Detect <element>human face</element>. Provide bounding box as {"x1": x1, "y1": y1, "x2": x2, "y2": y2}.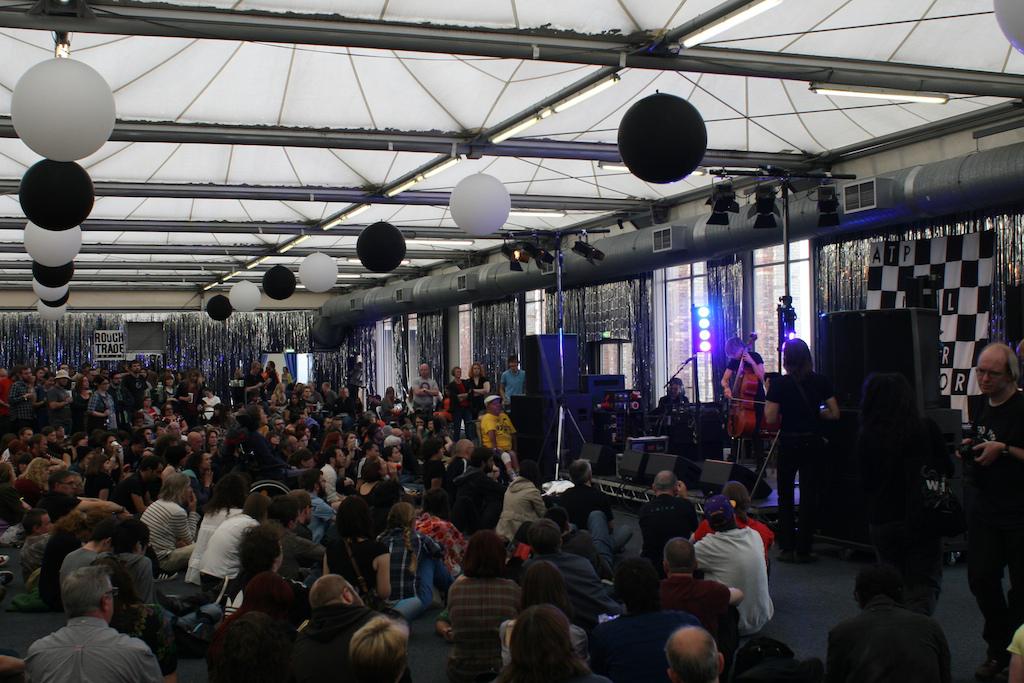
{"x1": 107, "y1": 587, "x2": 115, "y2": 621}.
